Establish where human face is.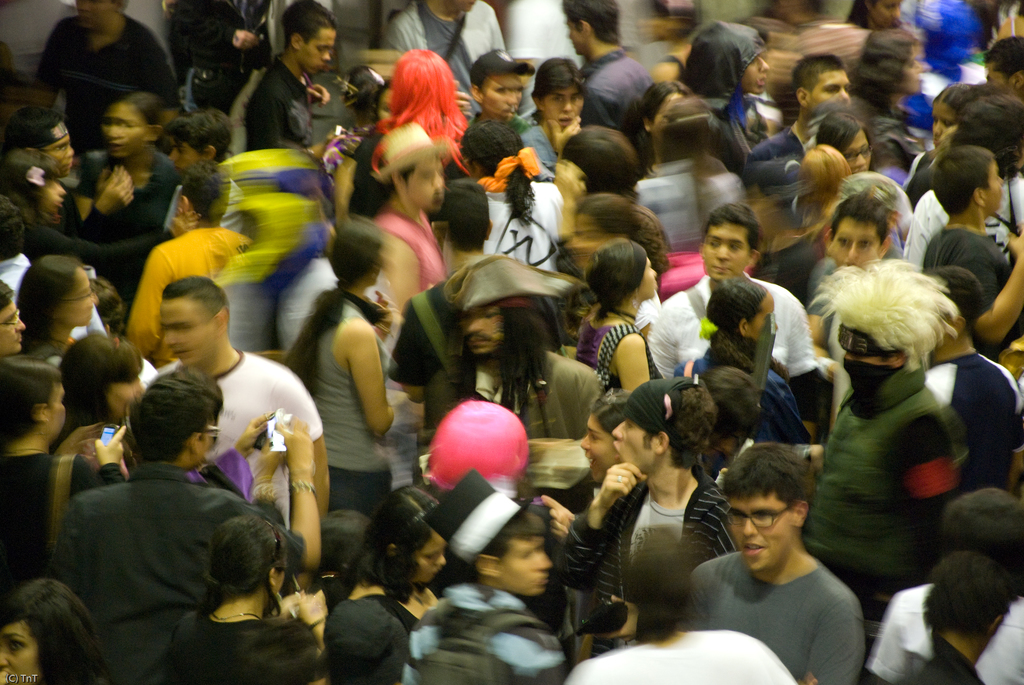
Established at detection(412, 531, 447, 584).
